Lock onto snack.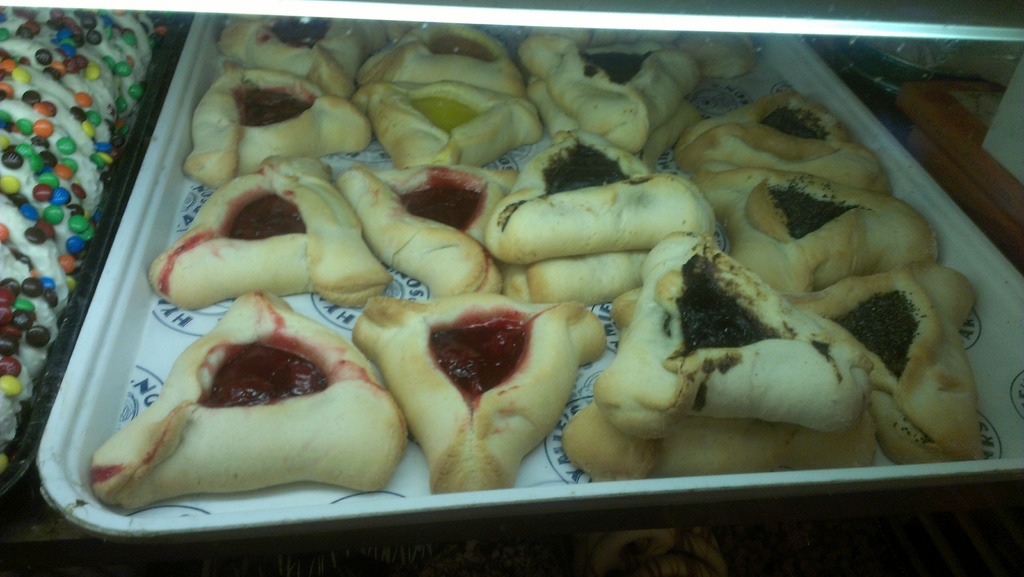
Locked: 666/67/885/178.
